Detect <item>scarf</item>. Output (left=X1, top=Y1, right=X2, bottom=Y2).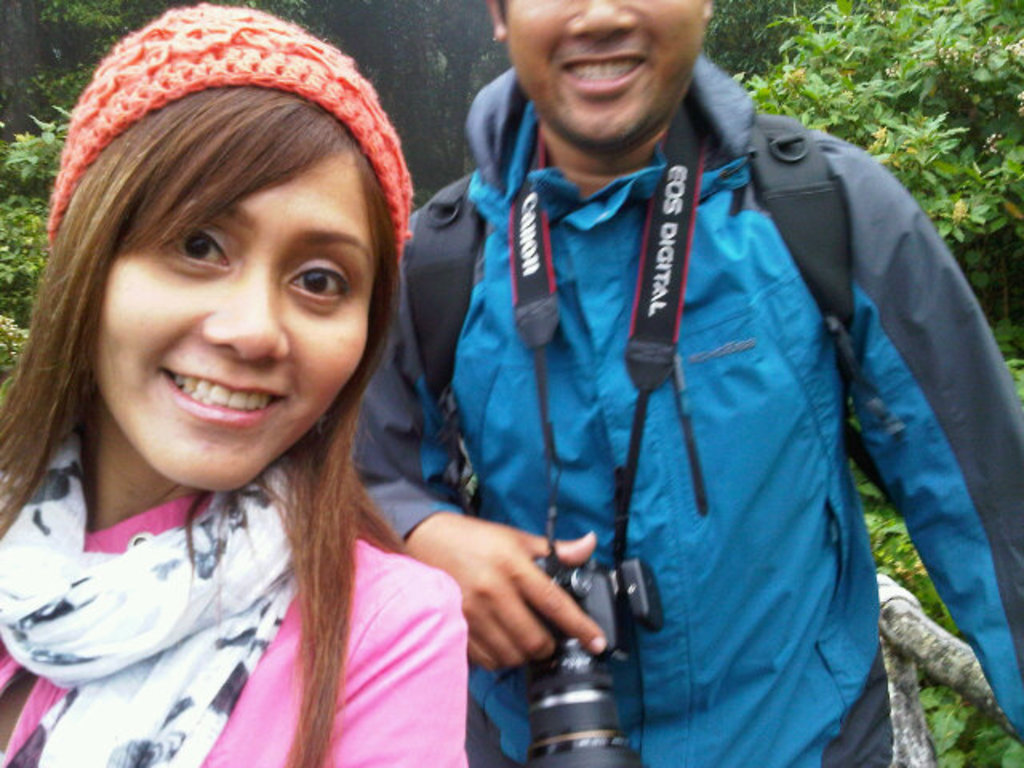
(left=0, top=400, right=320, bottom=766).
